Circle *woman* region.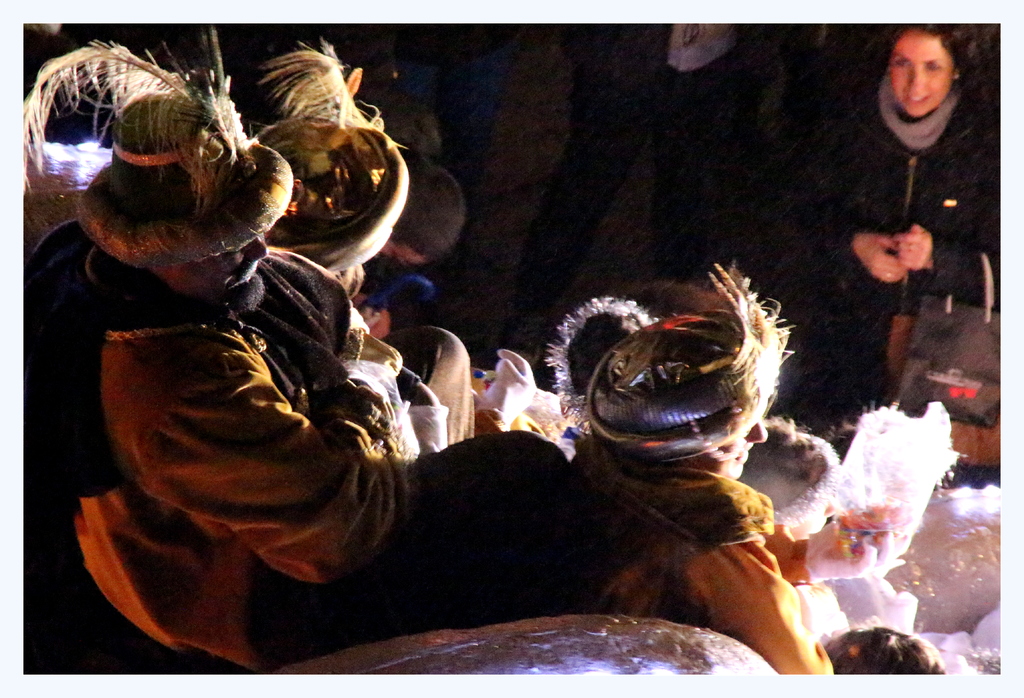
Region: left=556, top=258, right=915, bottom=695.
